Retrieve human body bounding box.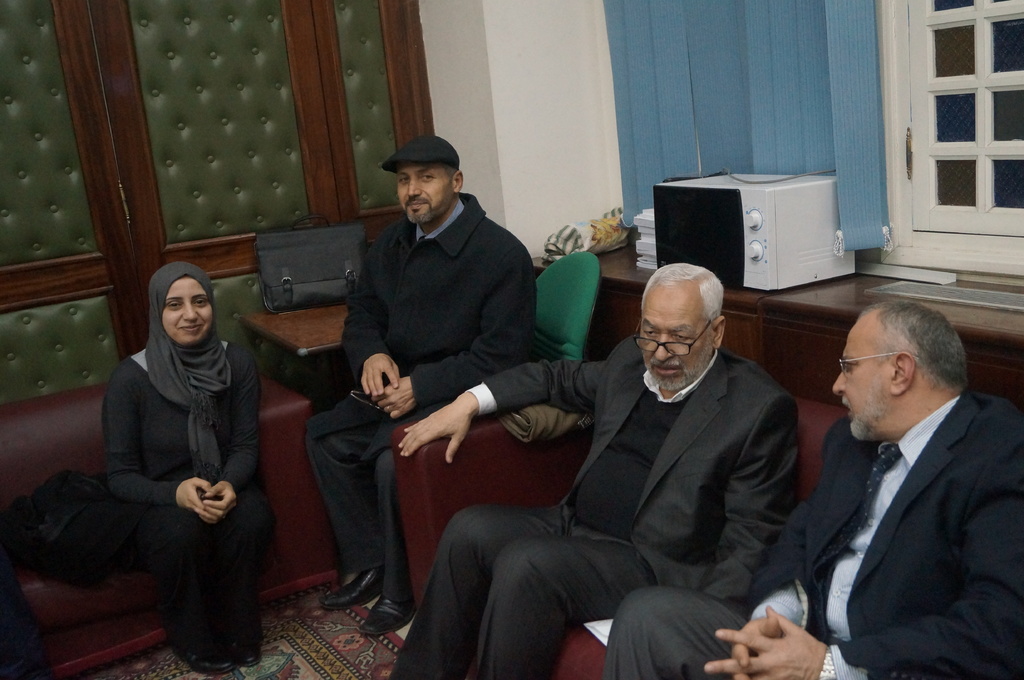
Bounding box: select_region(301, 193, 539, 636).
